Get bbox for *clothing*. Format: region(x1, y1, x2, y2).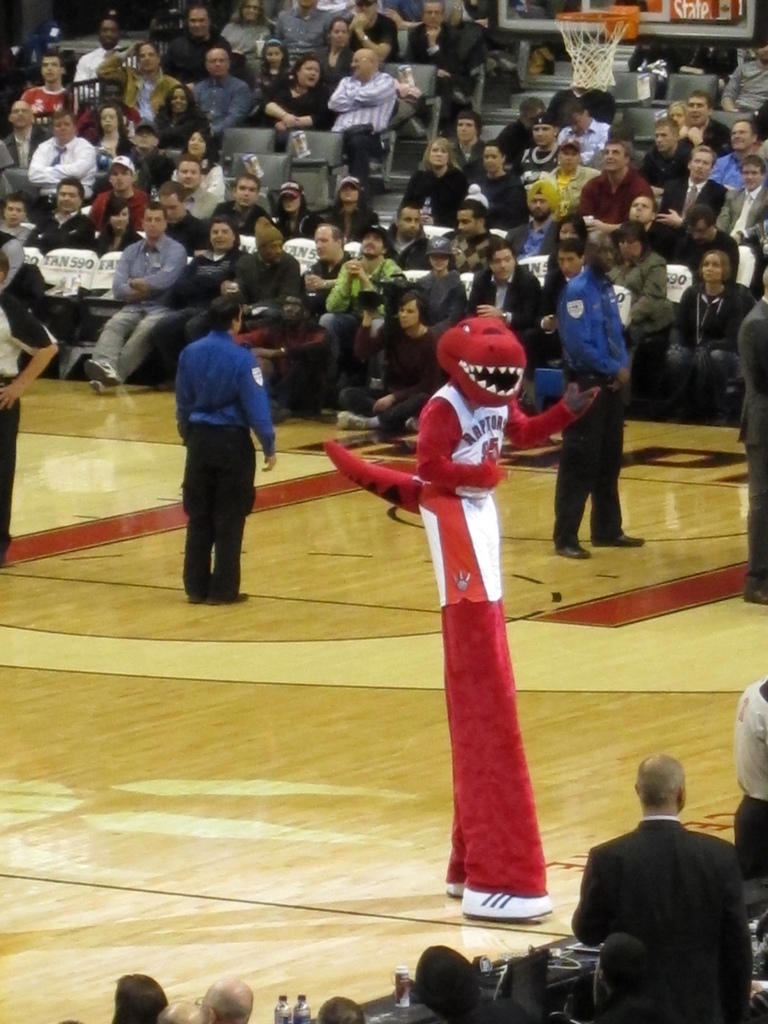
region(568, 781, 755, 1002).
